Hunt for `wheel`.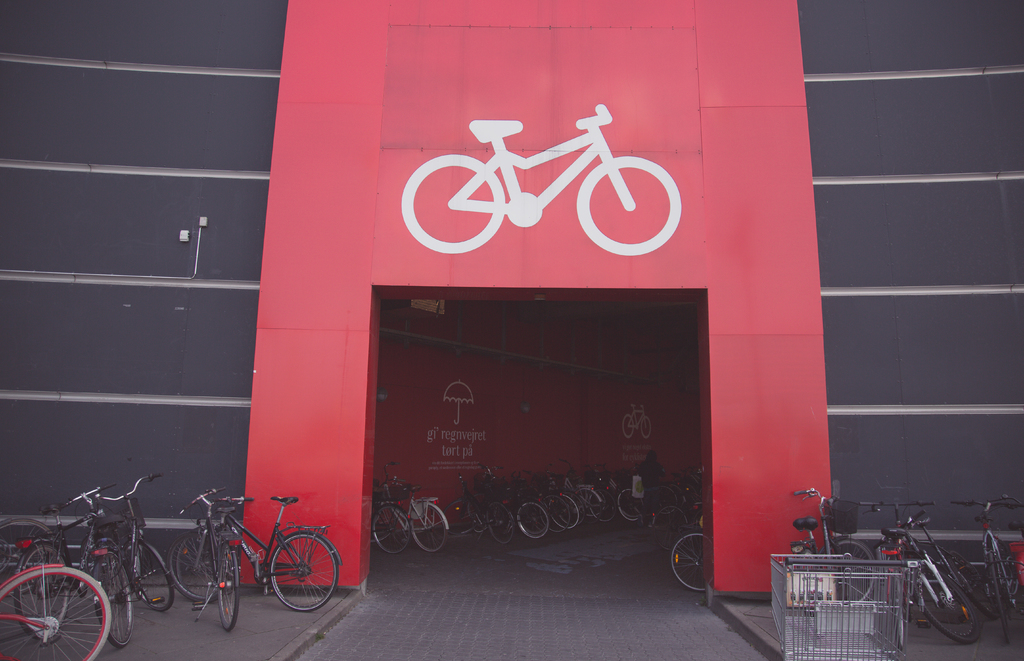
Hunted down at (887,571,907,655).
